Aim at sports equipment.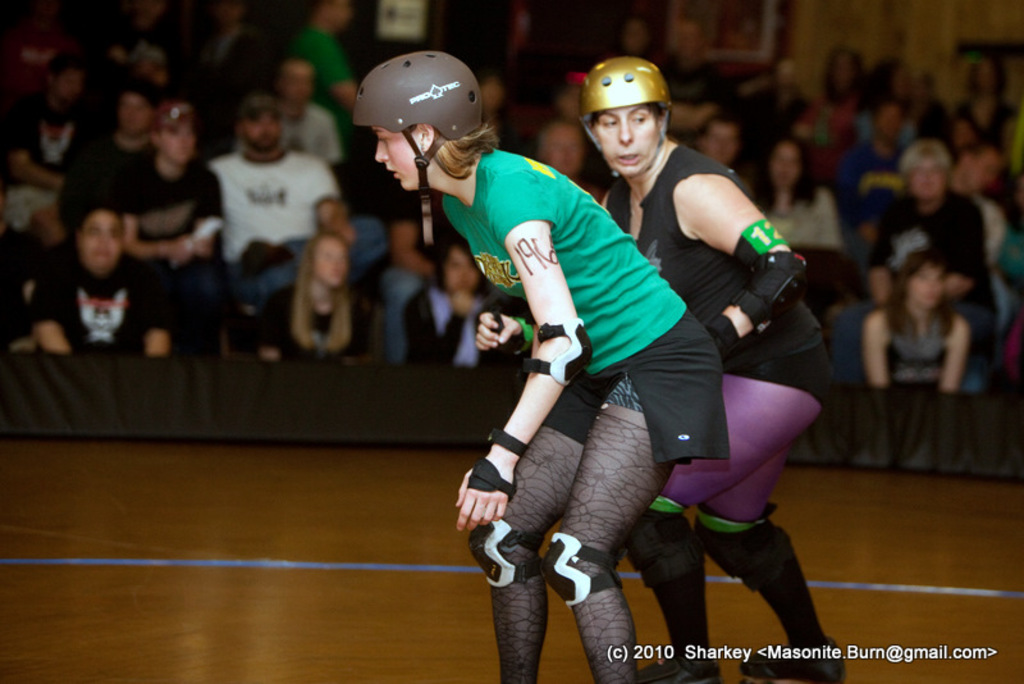
Aimed at <box>634,644,719,683</box>.
